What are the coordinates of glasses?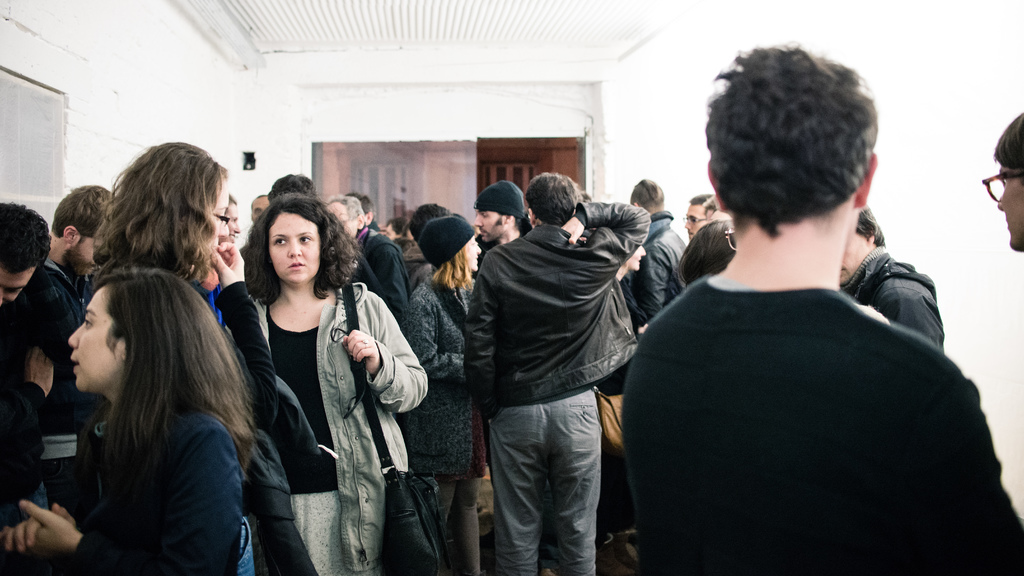
(682, 216, 704, 224).
